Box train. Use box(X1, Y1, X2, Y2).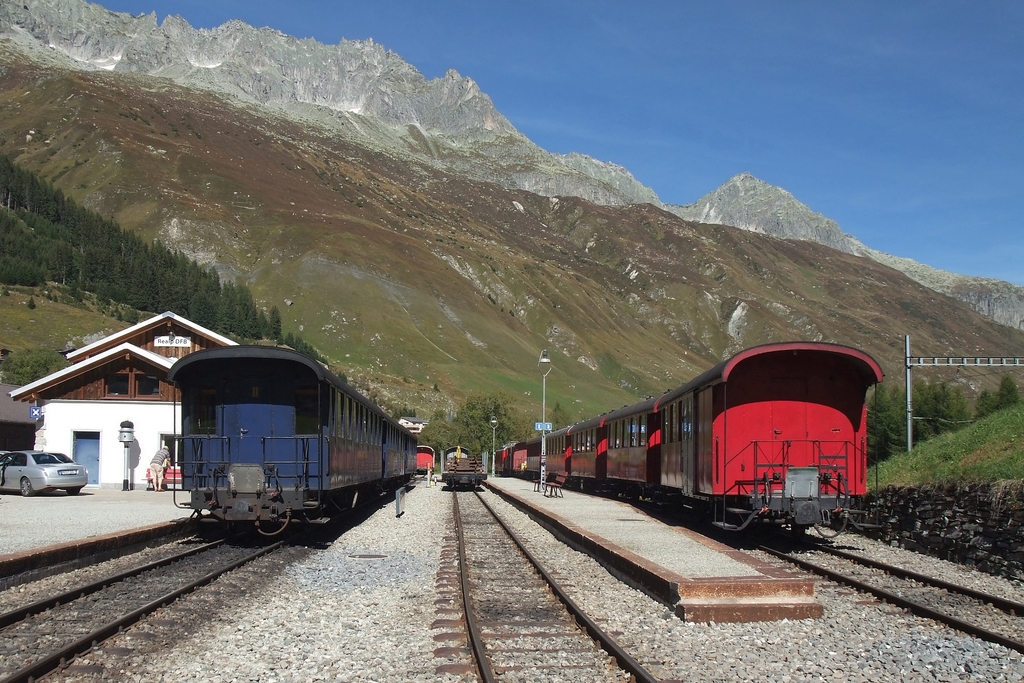
box(161, 341, 418, 534).
